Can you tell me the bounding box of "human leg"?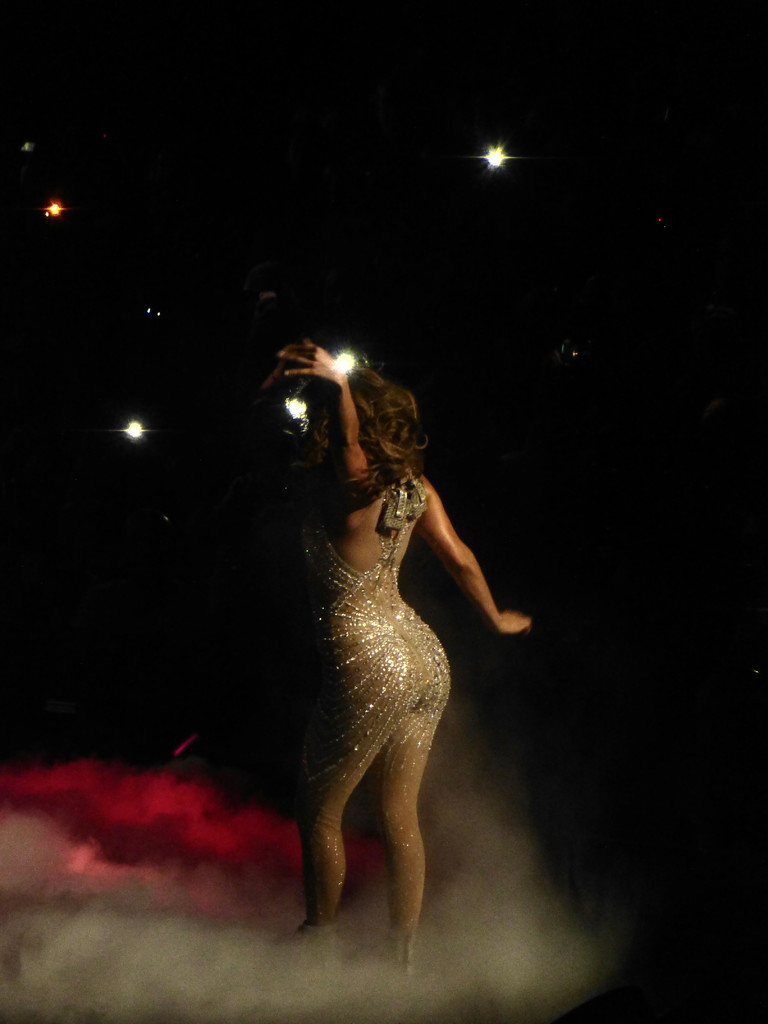
[374, 636, 445, 952].
